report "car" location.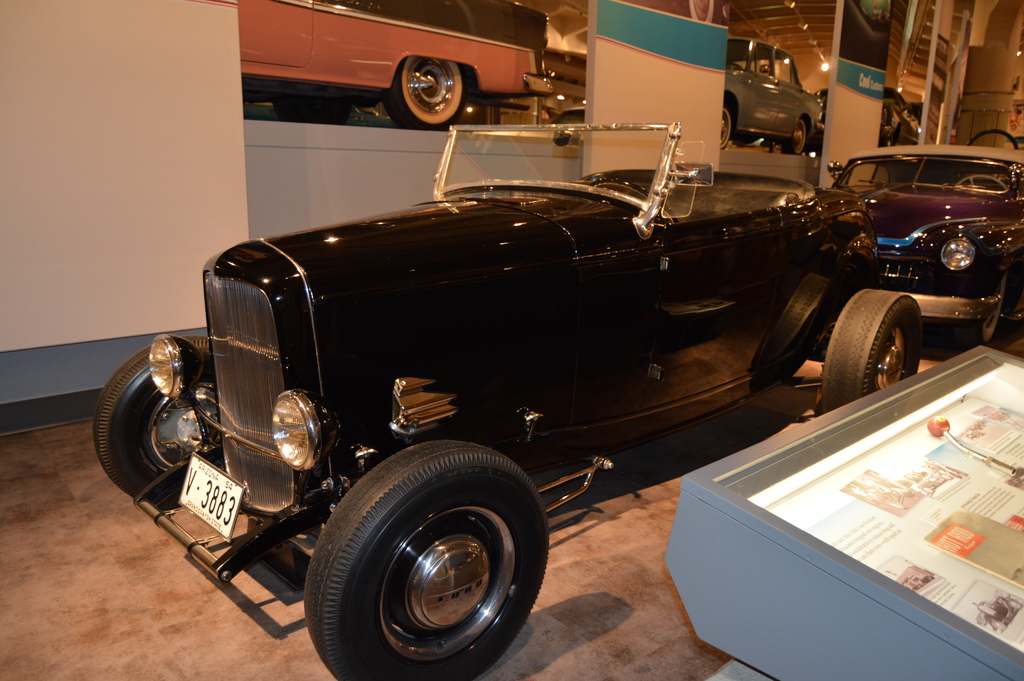
Report: [822,144,1023,350].
